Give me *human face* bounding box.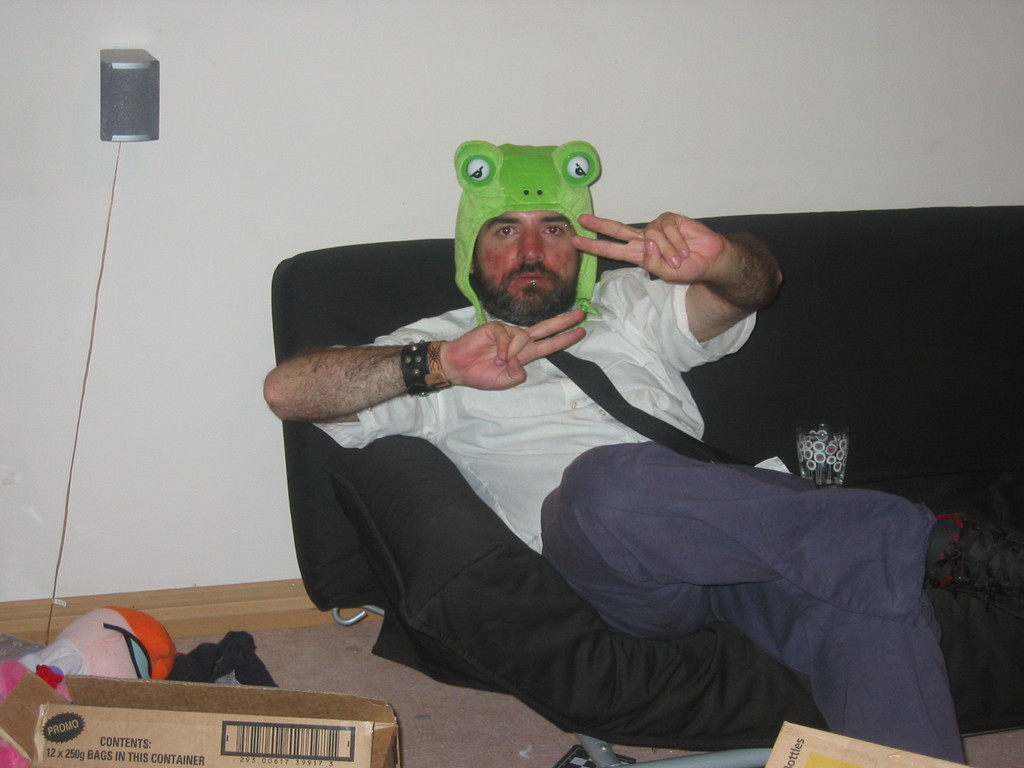
bbox(476, 213, 583, 300).
